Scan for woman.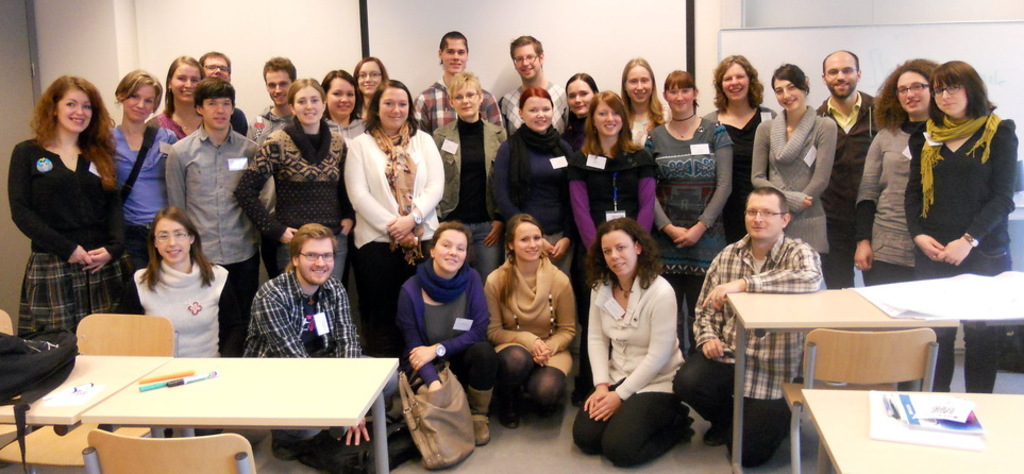
Scan result: [12,73,133,339].
